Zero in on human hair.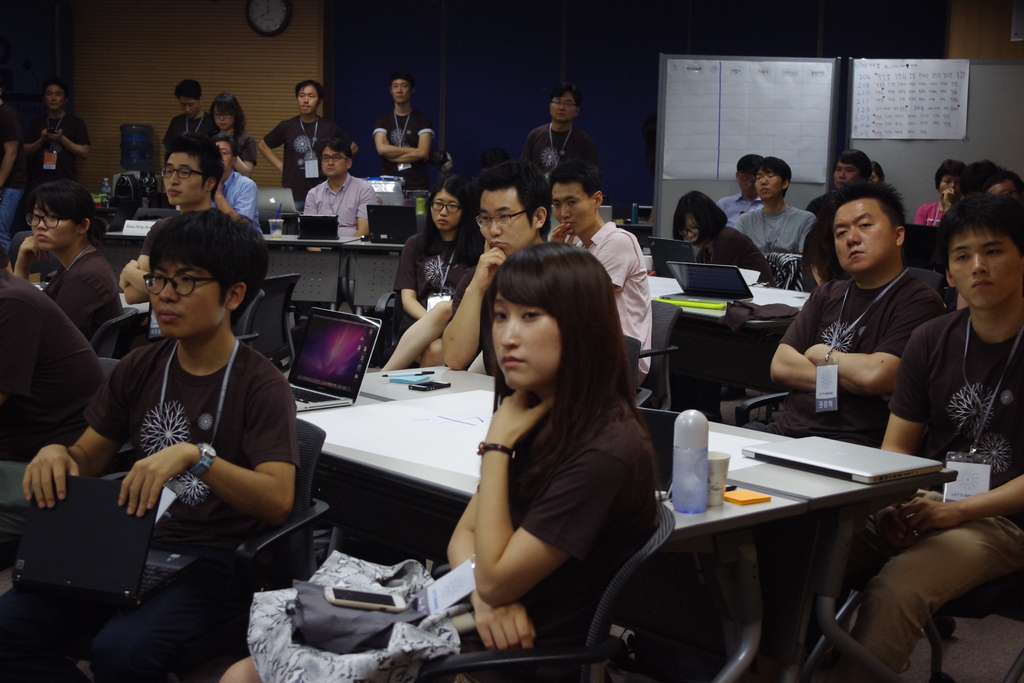
Zeroed in: [x1=316, y1=136, x2=353, y2=161].
